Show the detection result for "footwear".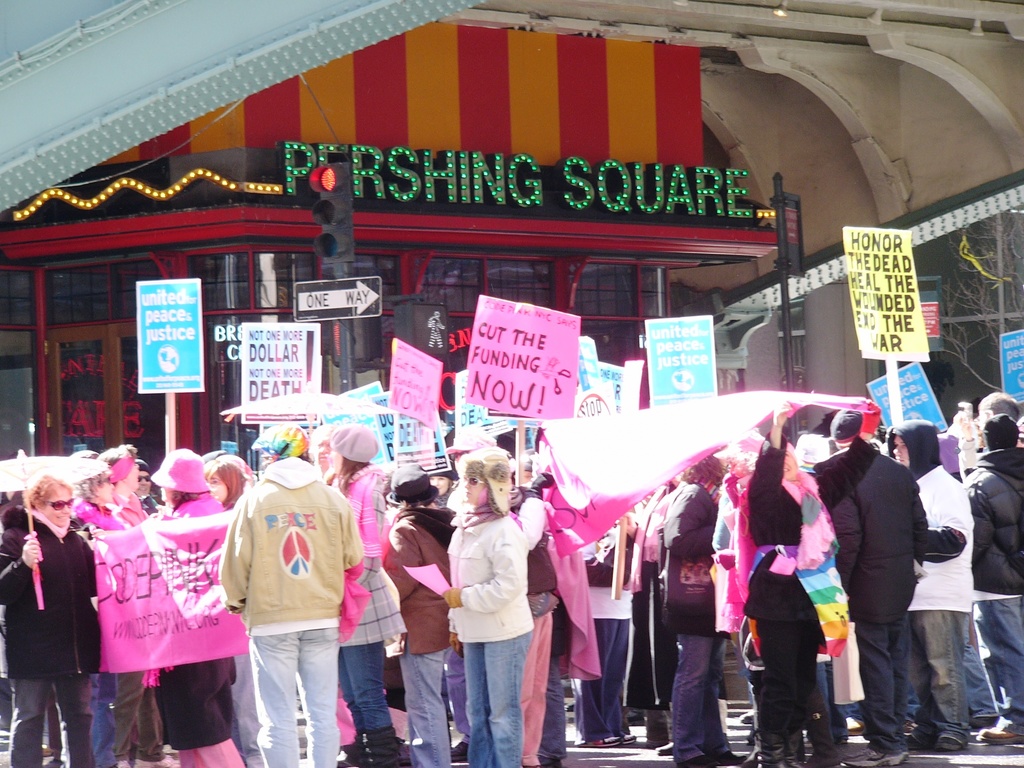
rect(326, 724, 359, 765).
